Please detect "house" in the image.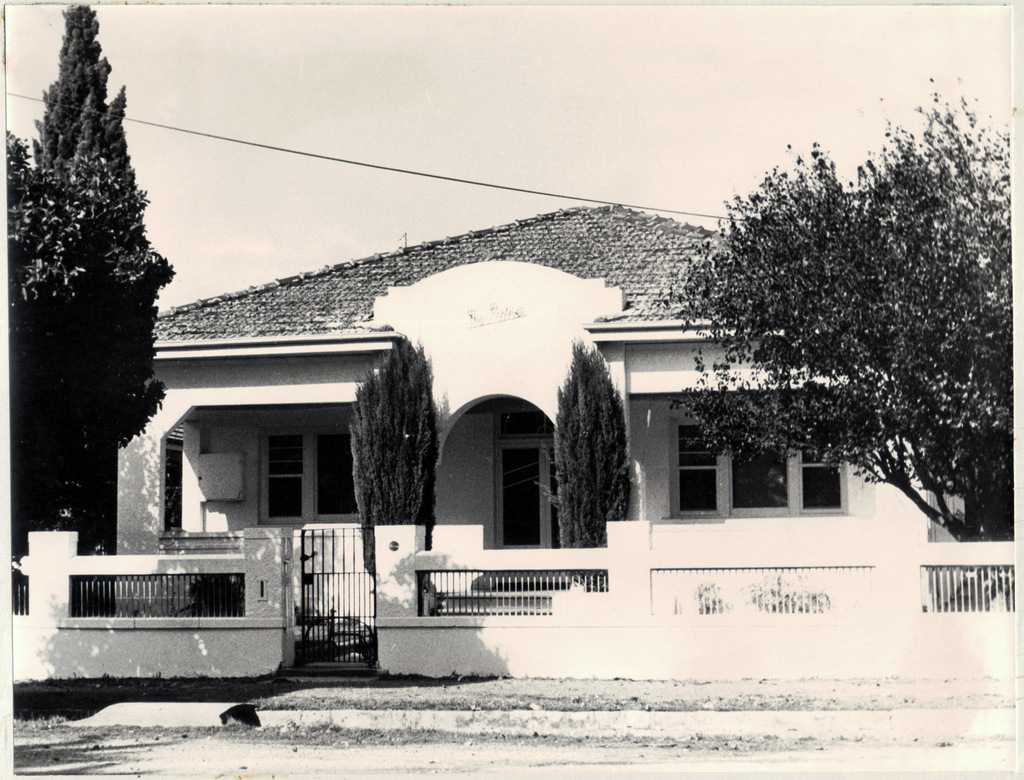
67,105,937,696.
